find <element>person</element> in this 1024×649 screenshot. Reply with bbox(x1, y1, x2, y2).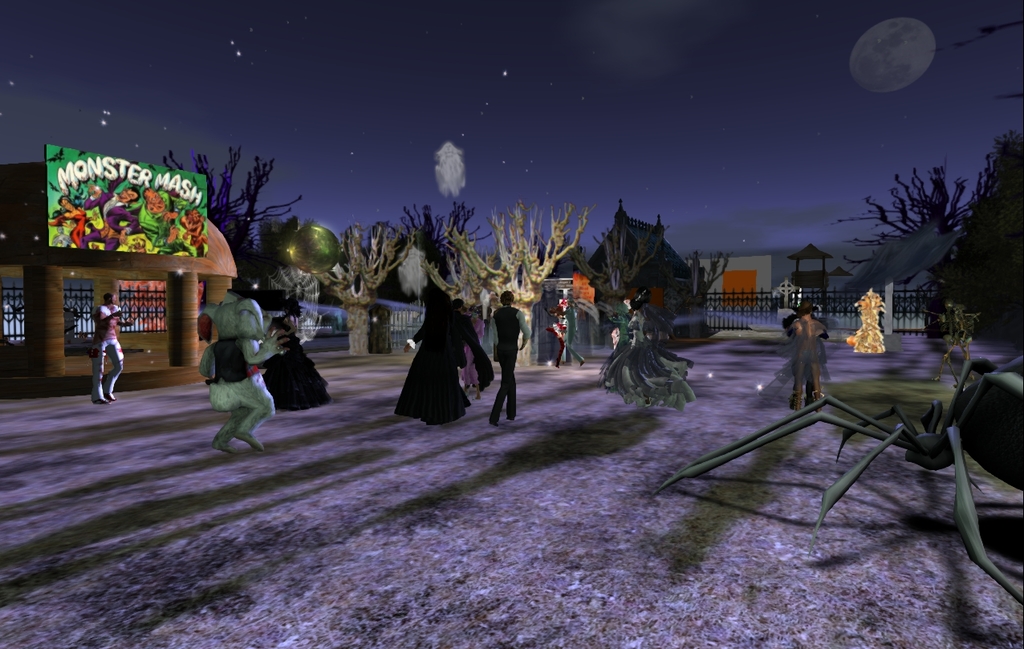
bbox(79, 183, 137, 250).
